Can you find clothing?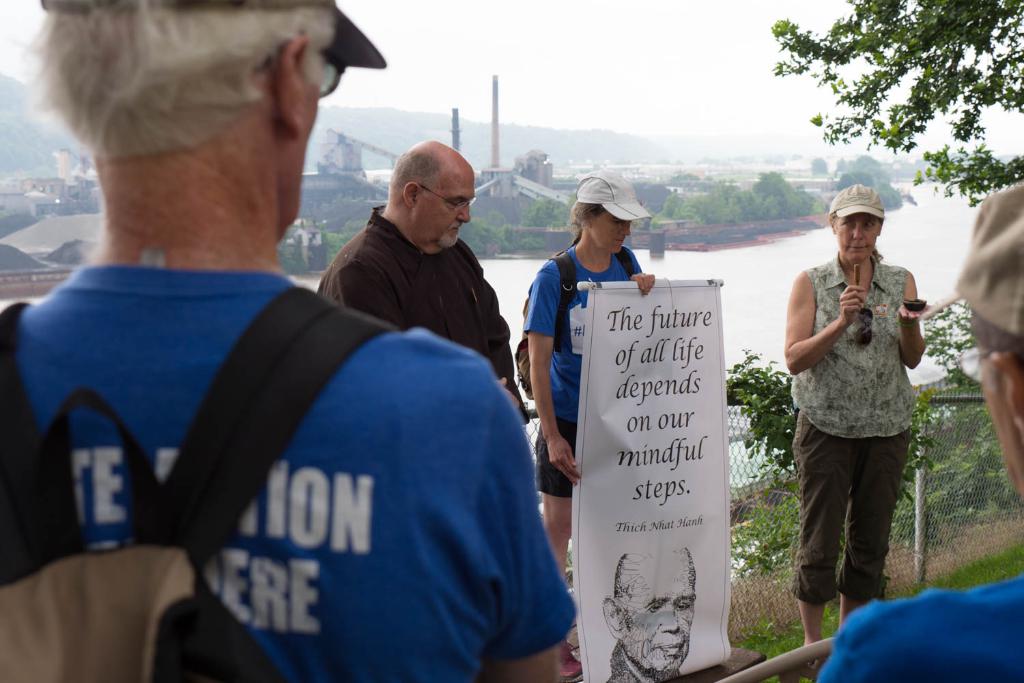
Yes, bounding box: bbox=(528, 247, 649, 503).
